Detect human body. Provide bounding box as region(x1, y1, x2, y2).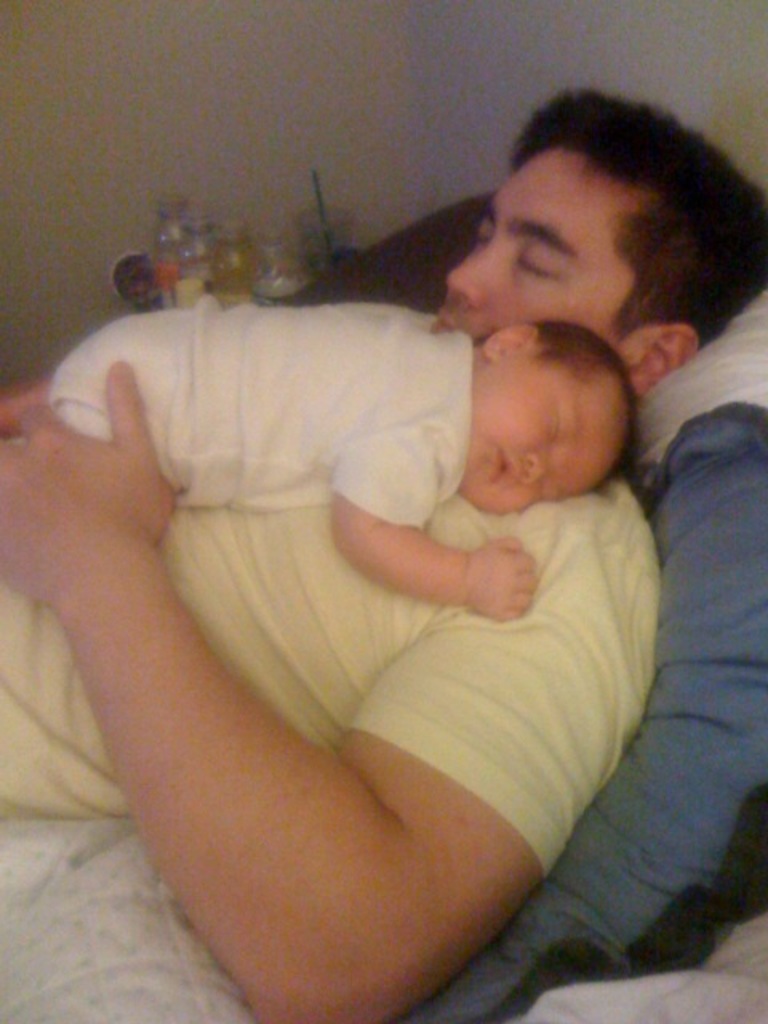
region(0, 85, 766, 1022).
